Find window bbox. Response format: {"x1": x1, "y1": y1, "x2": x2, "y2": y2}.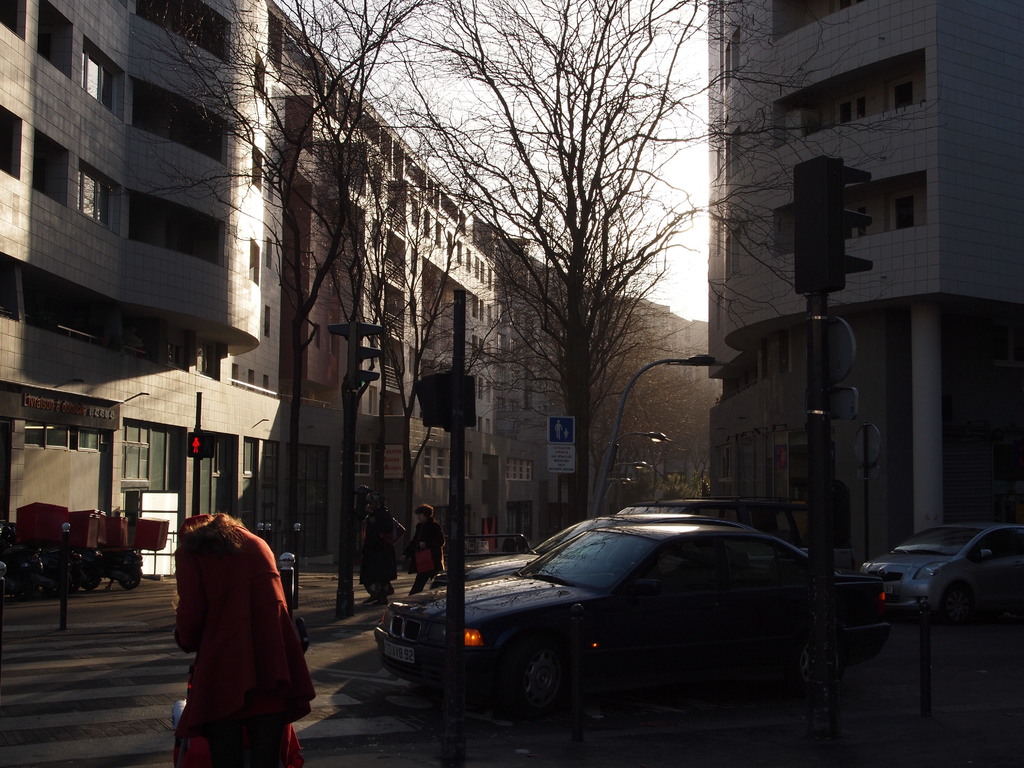
{"x1": 477, "y1": 420, "x2": 483, "y2": 431}.
